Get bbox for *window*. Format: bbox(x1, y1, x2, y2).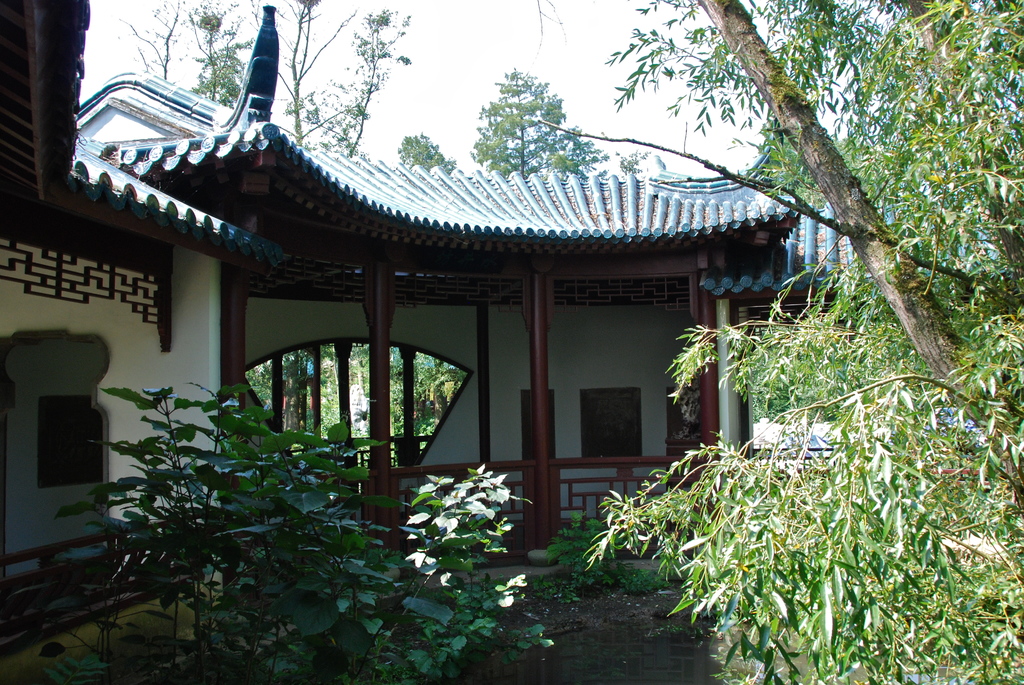
bbox(22, 386, 114, 498).
